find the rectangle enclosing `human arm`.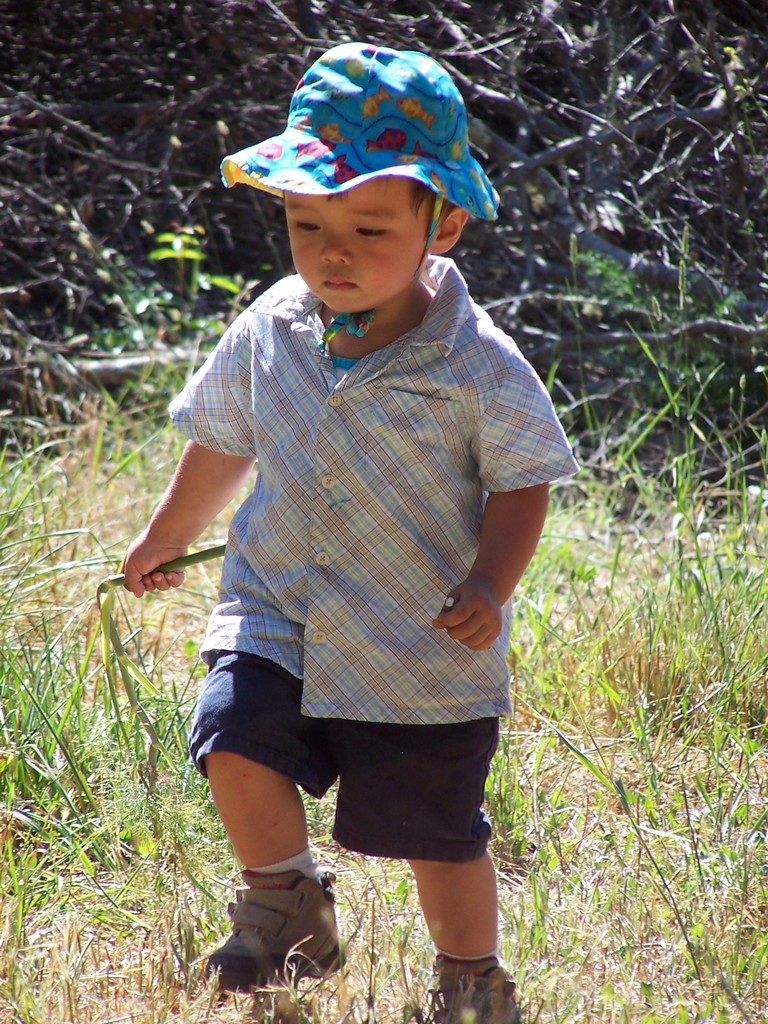
(132,372,264,629).
